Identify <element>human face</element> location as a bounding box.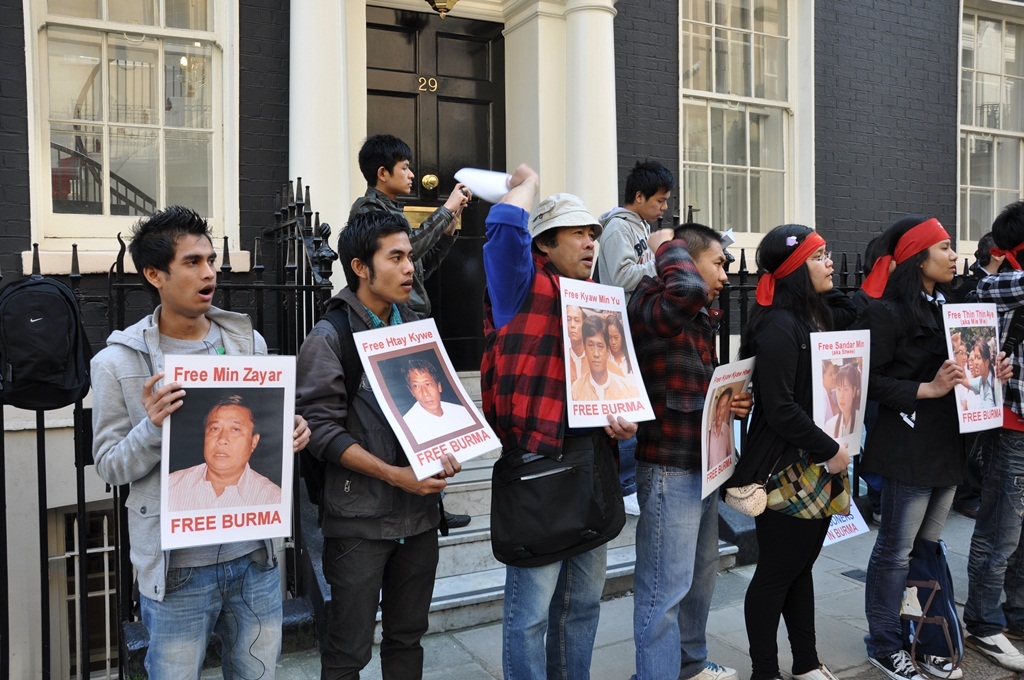
rect(409, 370, 437, 409).
